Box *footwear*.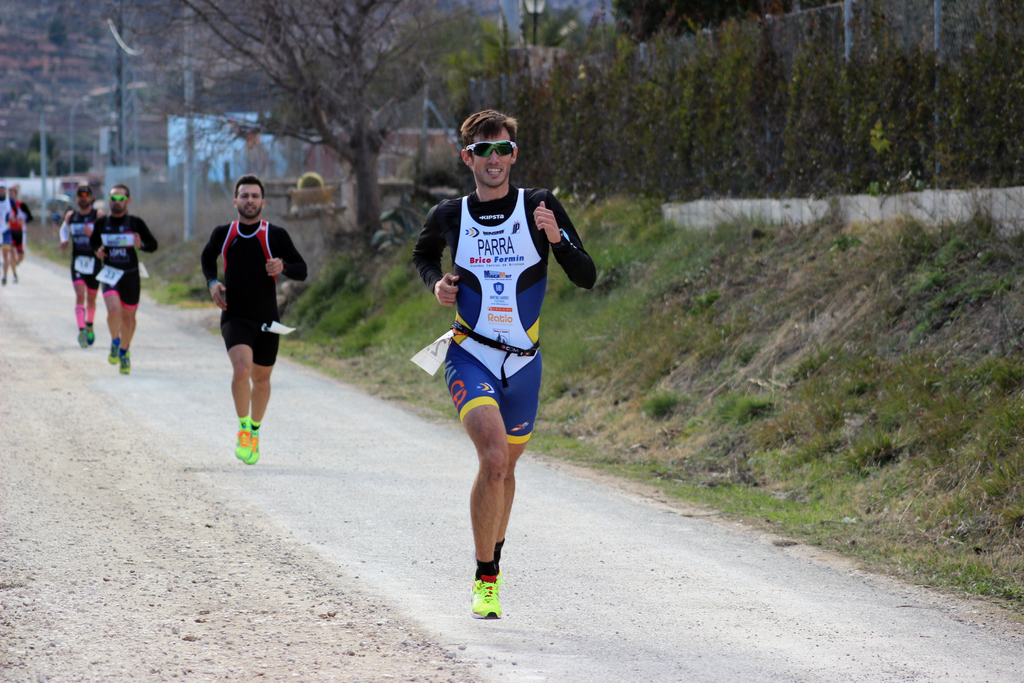
l=77, t=330, r=83, b=348.
